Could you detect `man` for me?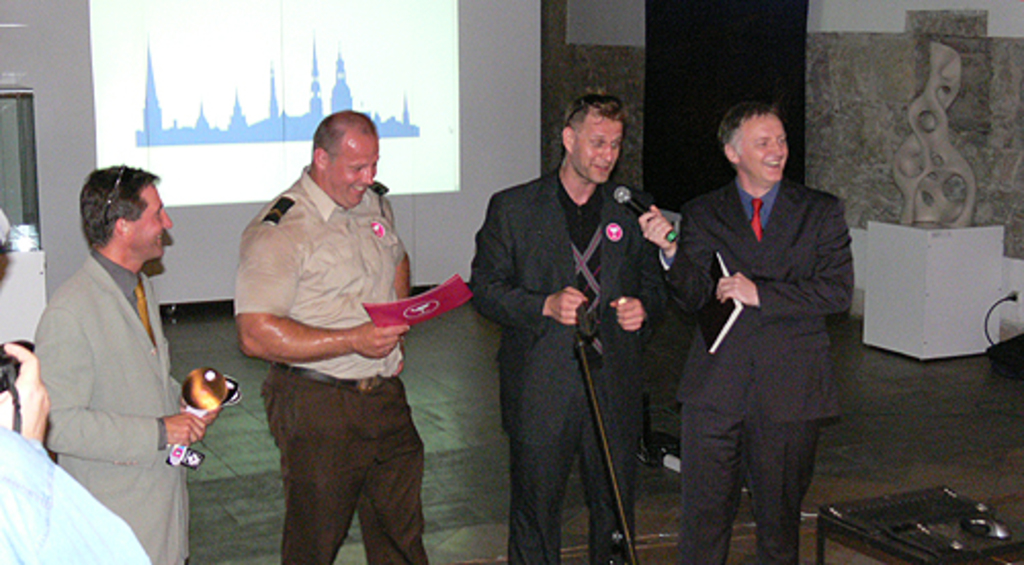
Detection result: (231, 108, 430, 563).
